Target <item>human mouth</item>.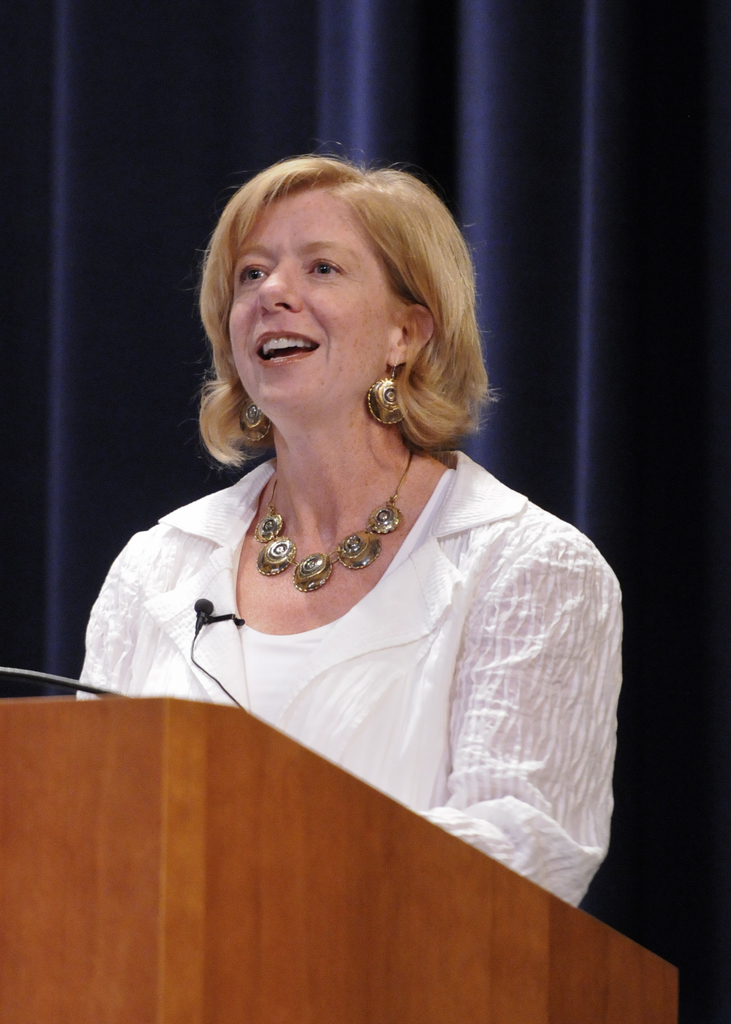
Target region: <bbox>253, 330, 316, 368</bbox>.
